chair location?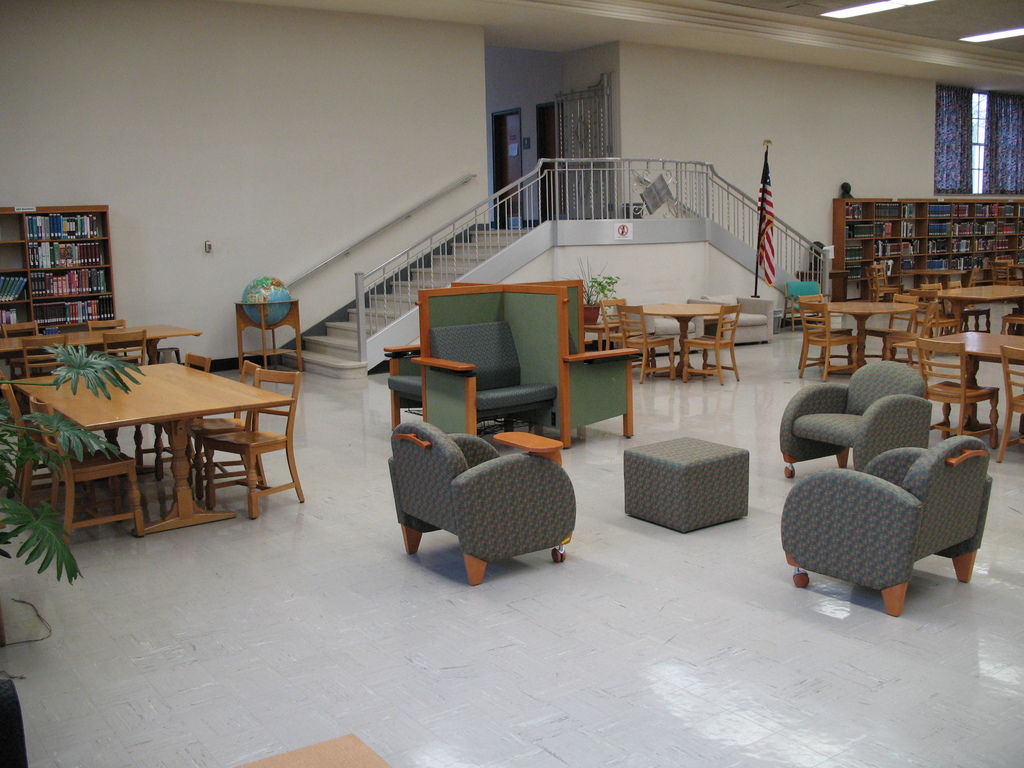
191/358/265/503
